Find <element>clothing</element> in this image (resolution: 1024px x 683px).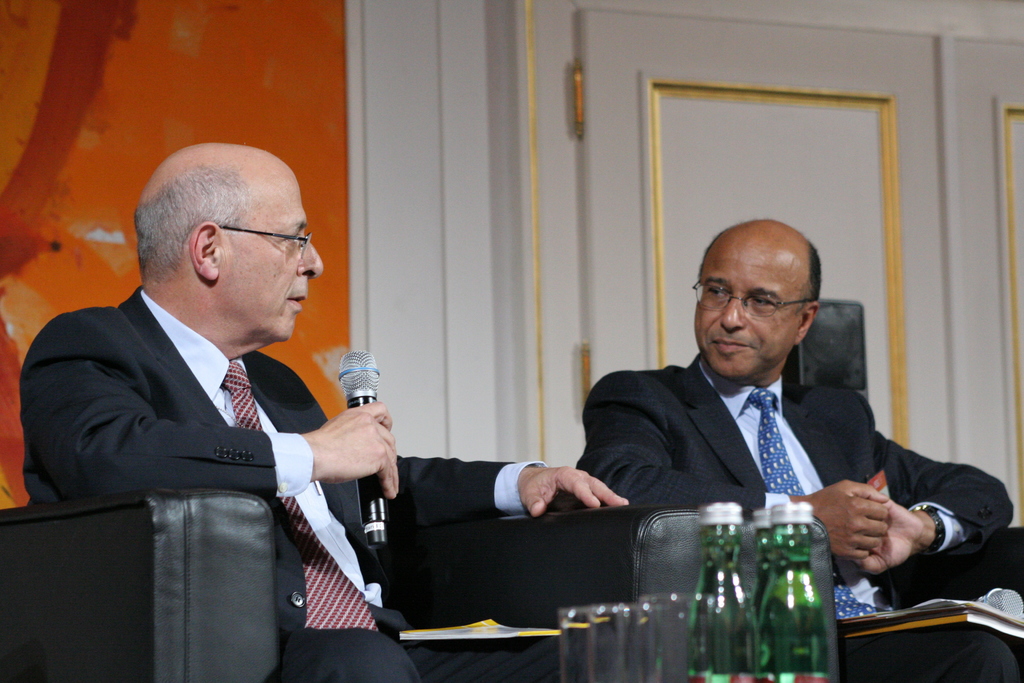
bbox(17, 283, 543, 682).
